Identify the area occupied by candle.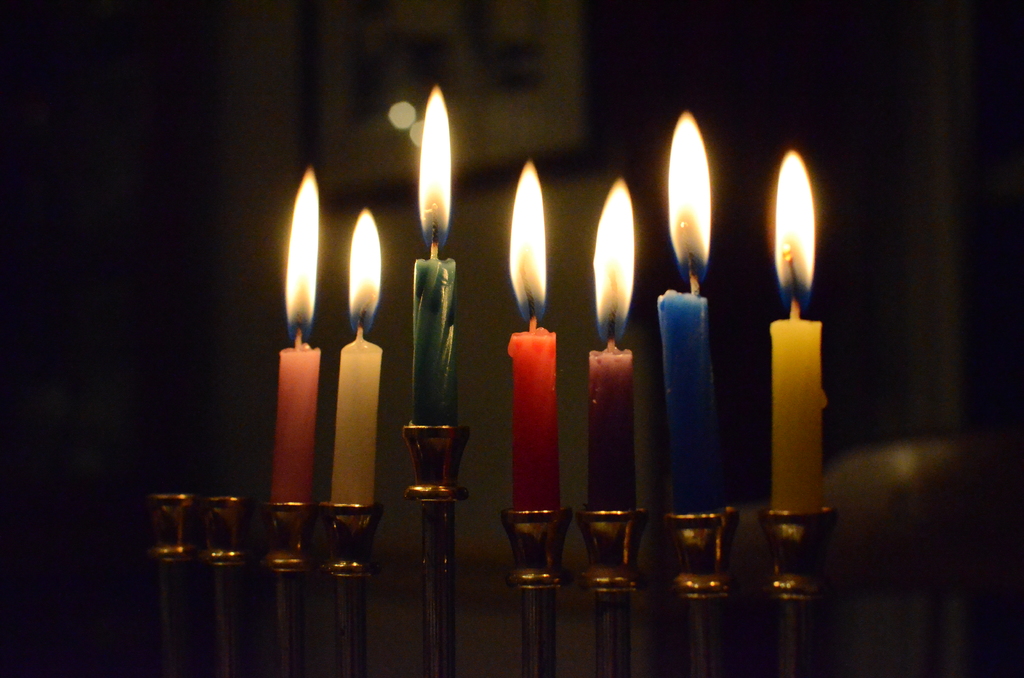
Area: (x1=655, y1=111, x2=718, y2=511).
